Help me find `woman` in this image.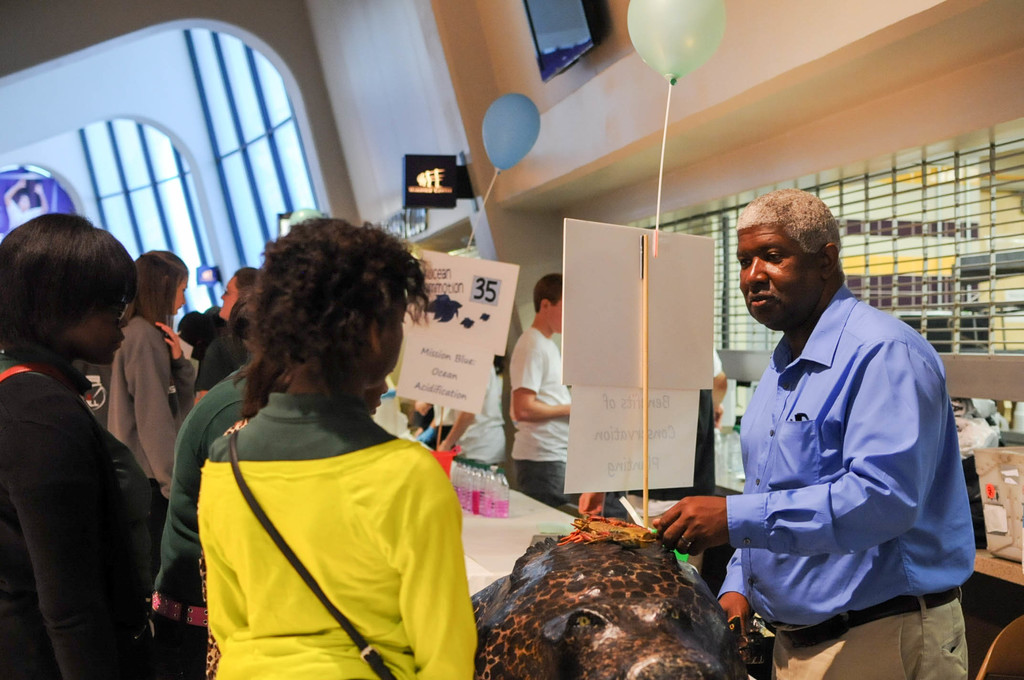
Found it: (109, 245, 188, 510).
